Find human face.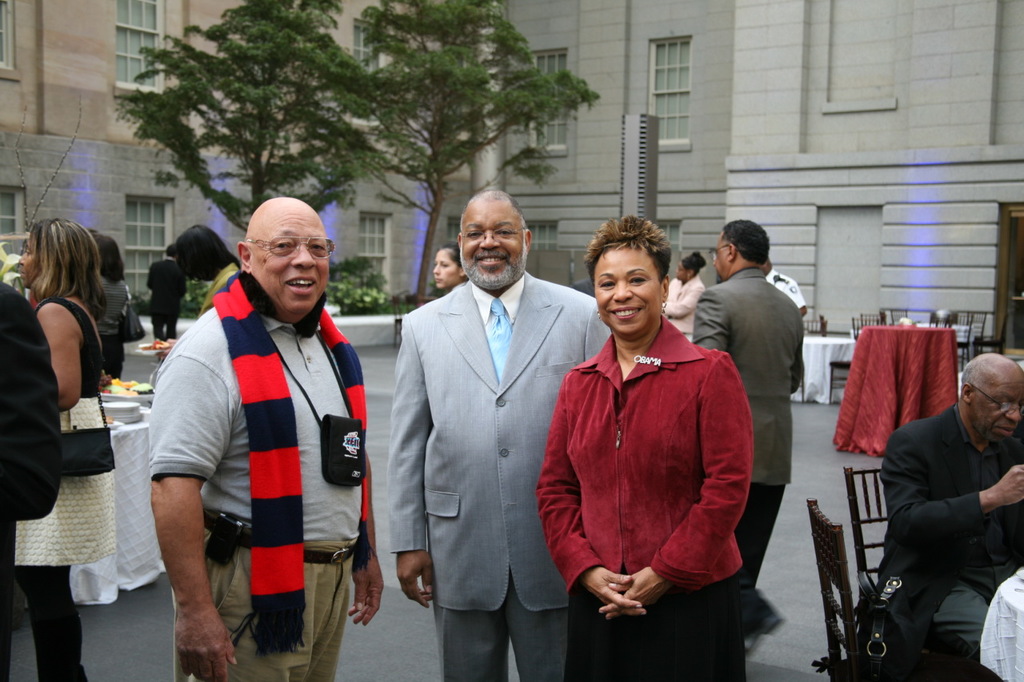
(250,202,330,313).
